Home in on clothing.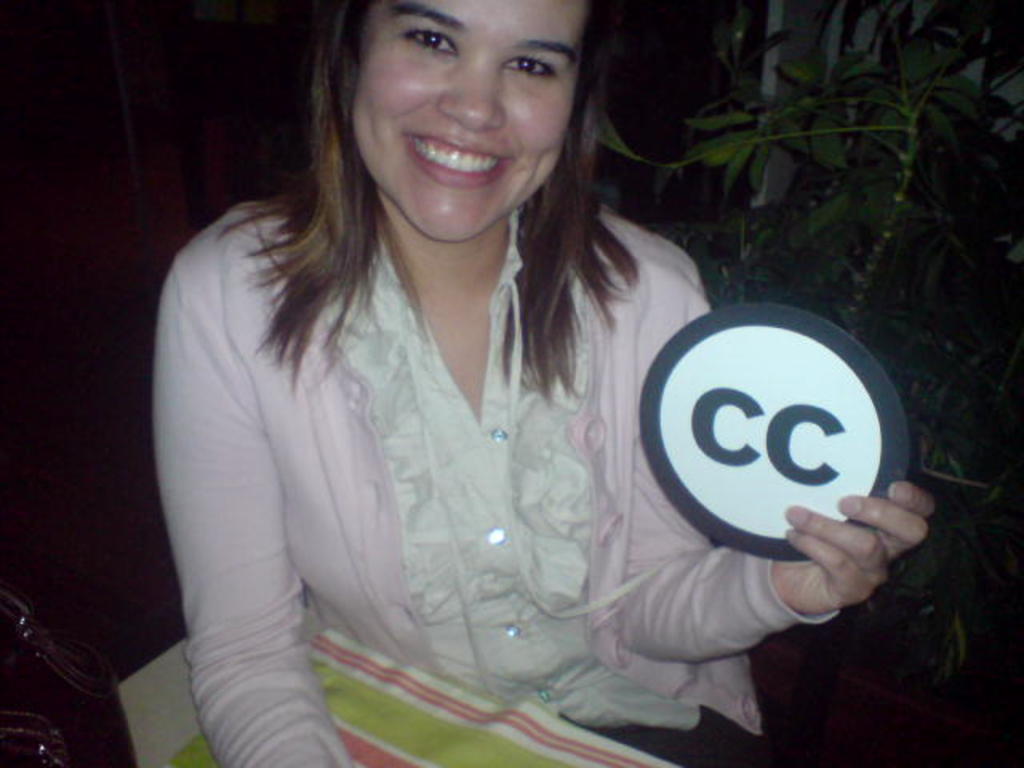
Homed in at box=[141, 187, 688, 730].
